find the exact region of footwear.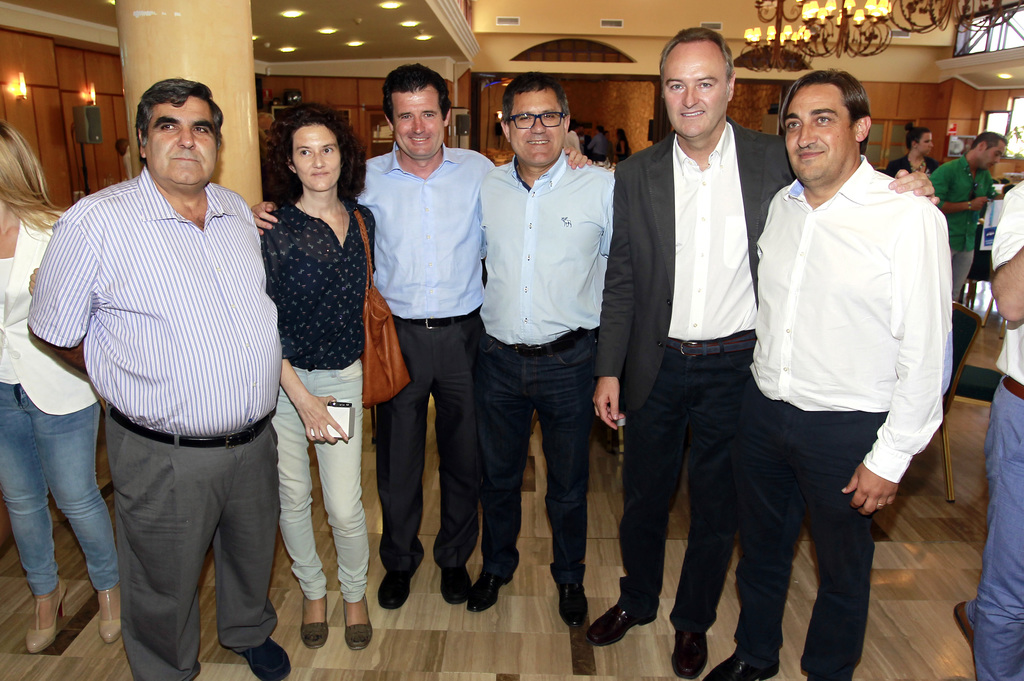
Exact region: (440, 569, 469, 600).
